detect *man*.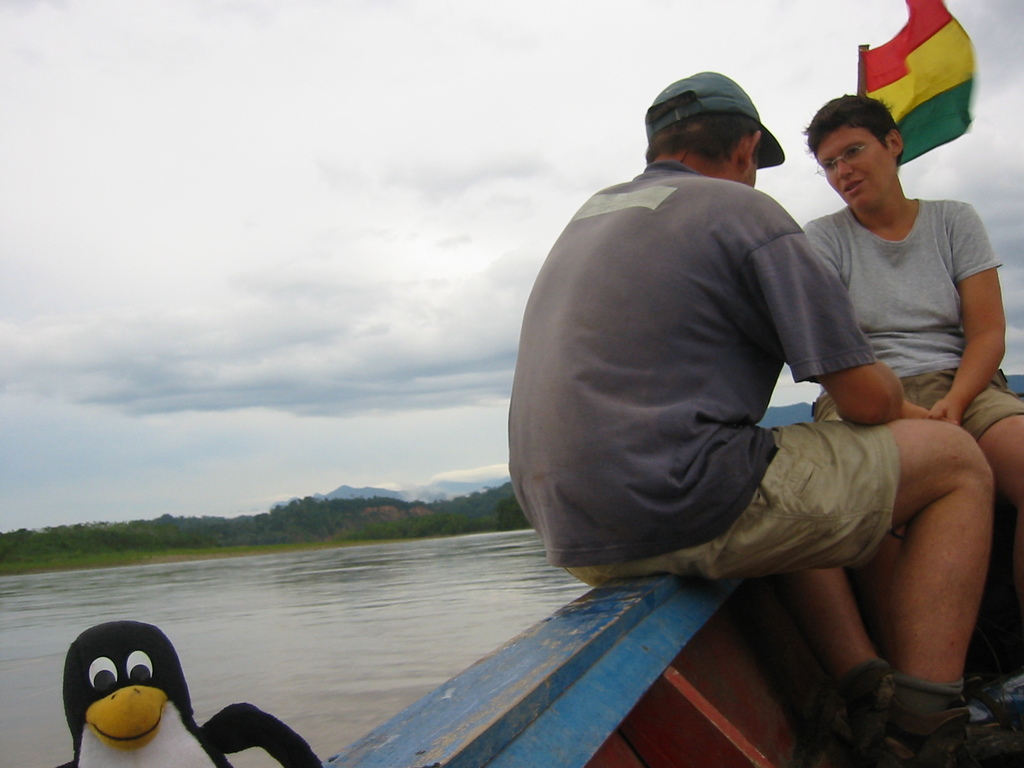
Detected at select_region(449, 97, 993, 722).
